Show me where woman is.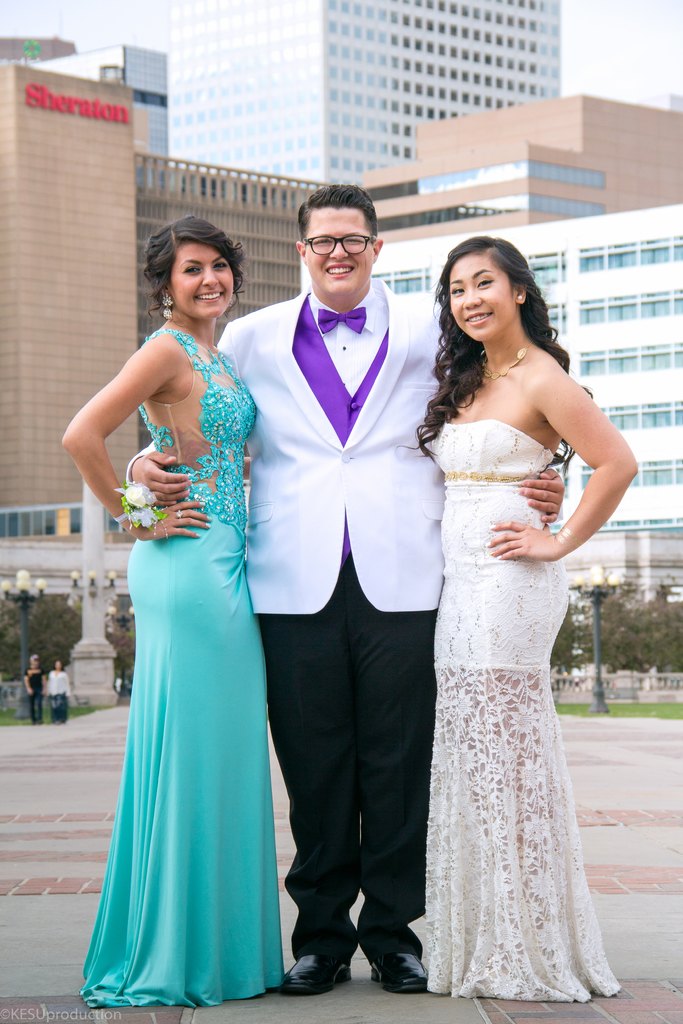
woman is at 59:216:293:1010.
